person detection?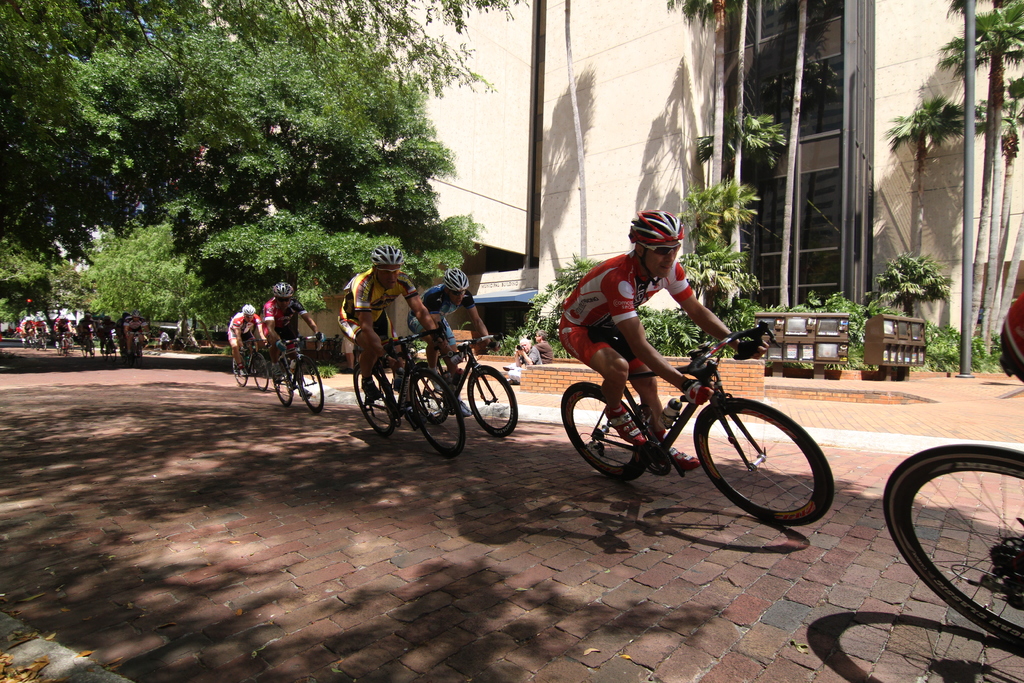
223,304,265,372
